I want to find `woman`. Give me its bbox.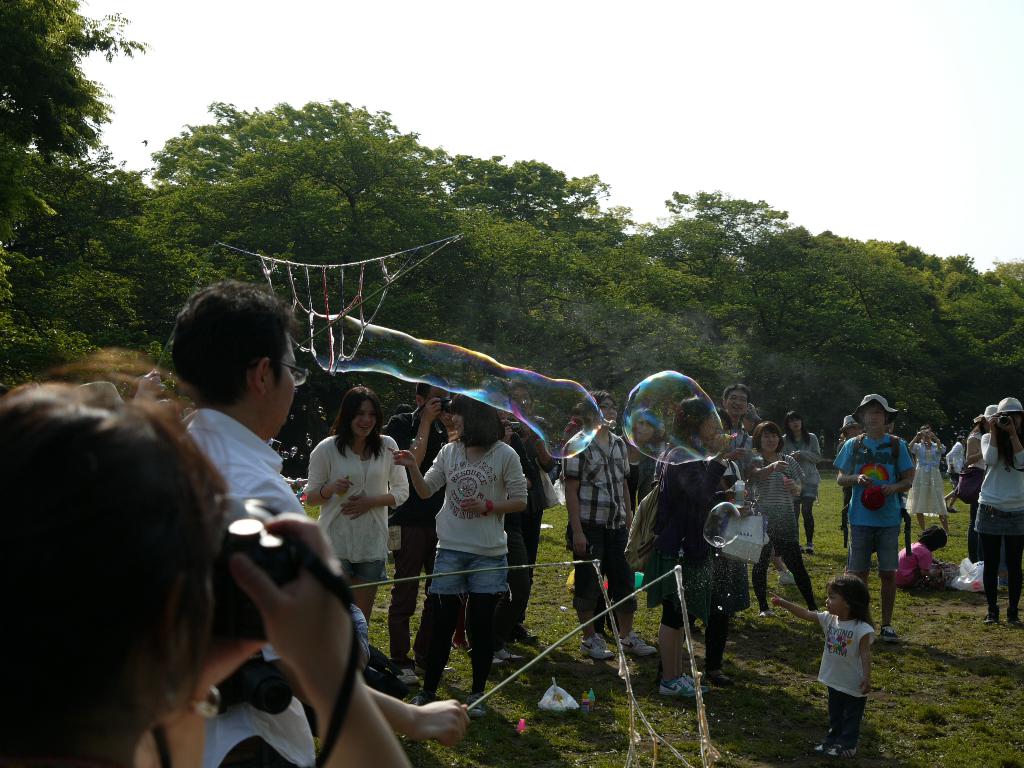
{"x1": 0, "y1": 348, "x2": 425, "y2": 767}.
